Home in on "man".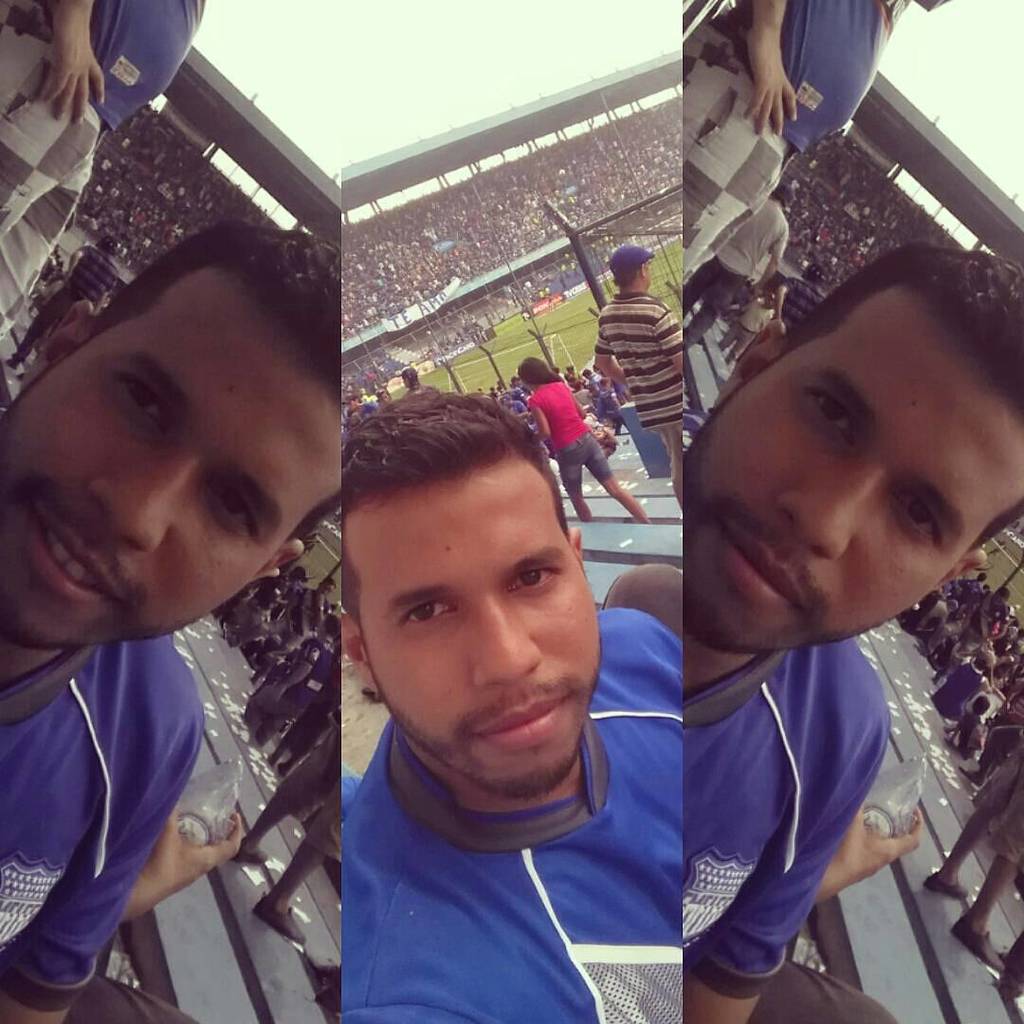
Homed in at 681/184/791/338.
